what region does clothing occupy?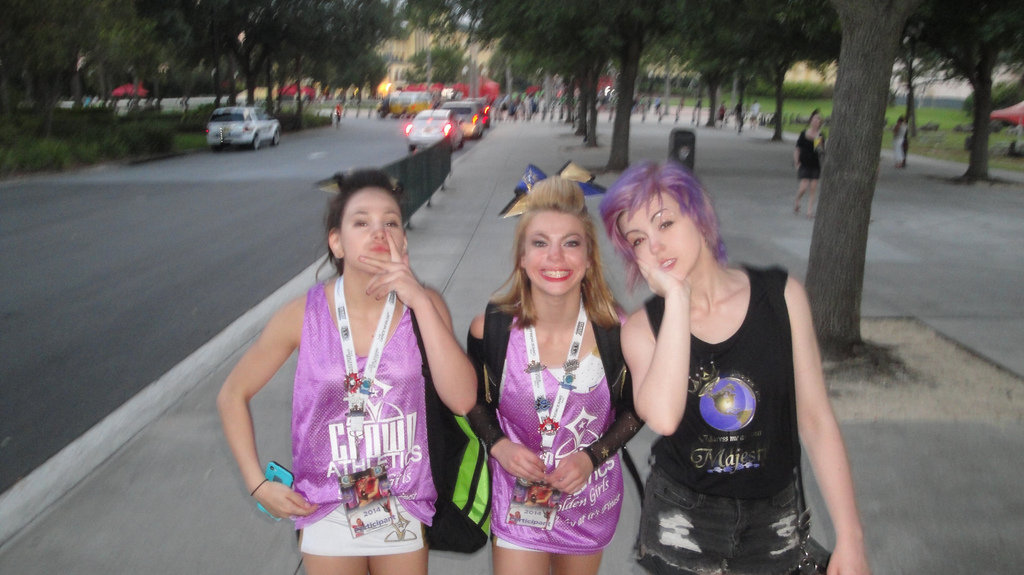
(left=792, top=118, right=817, bottom=181).
